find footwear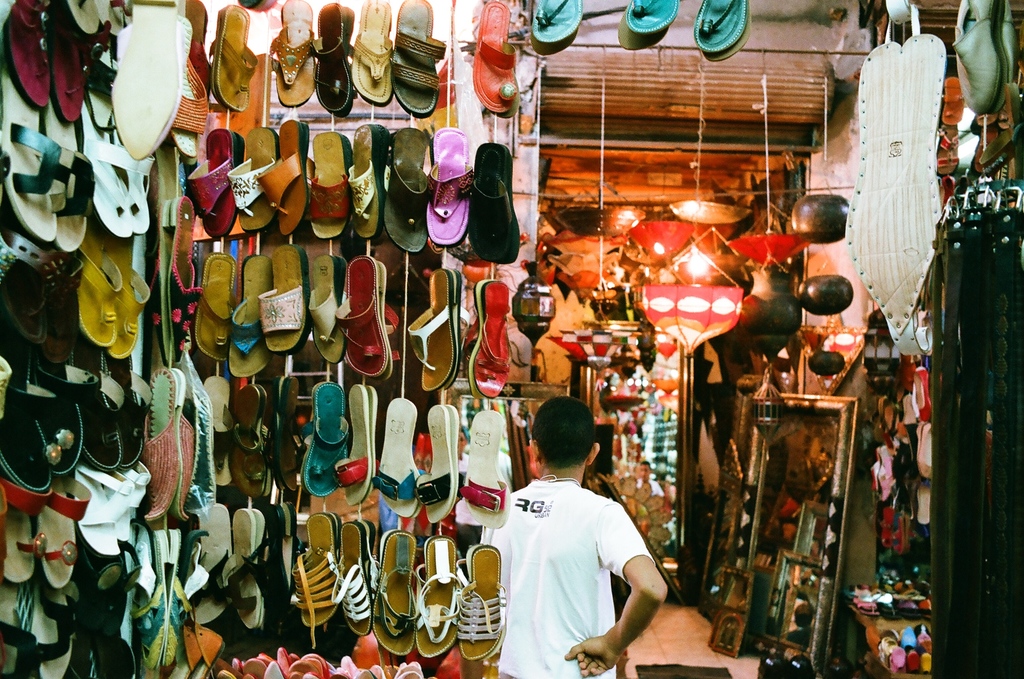
bbox=(472, 1, 518, 116)
